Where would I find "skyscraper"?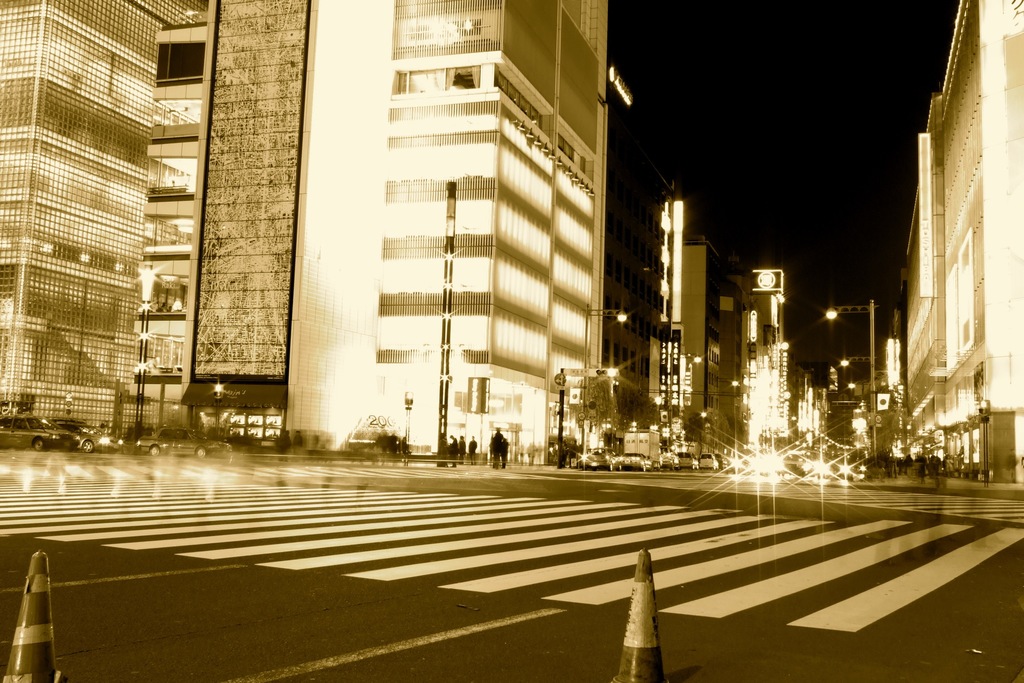
At box=[908, 0, 1023, 468].
